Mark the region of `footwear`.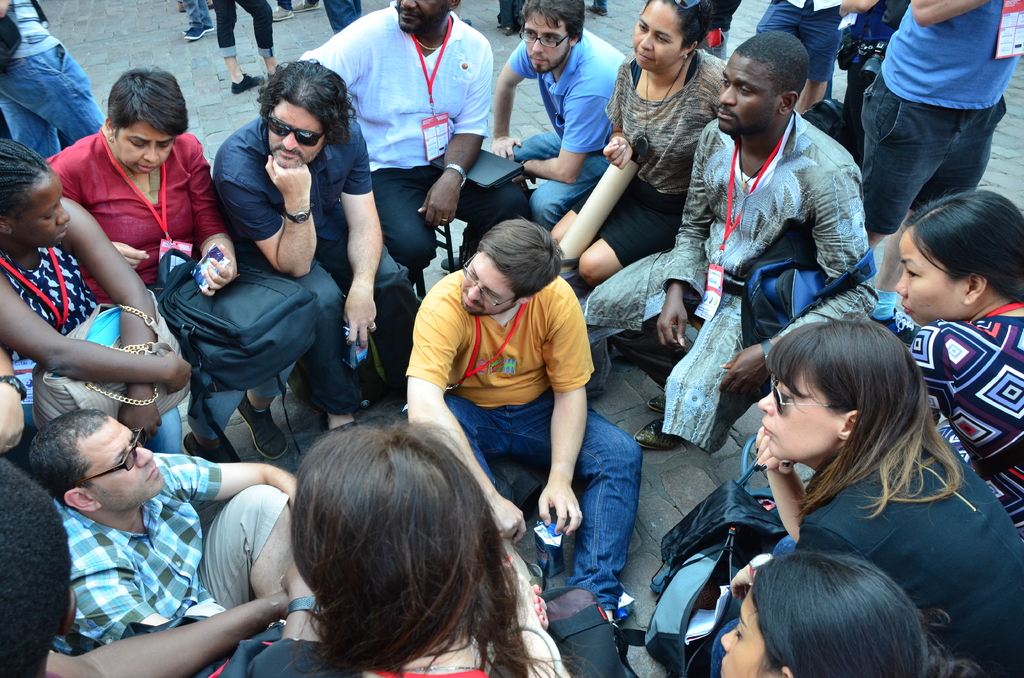
Region: pyautogui.locateOnScreen(493, 20, 514, 39).
